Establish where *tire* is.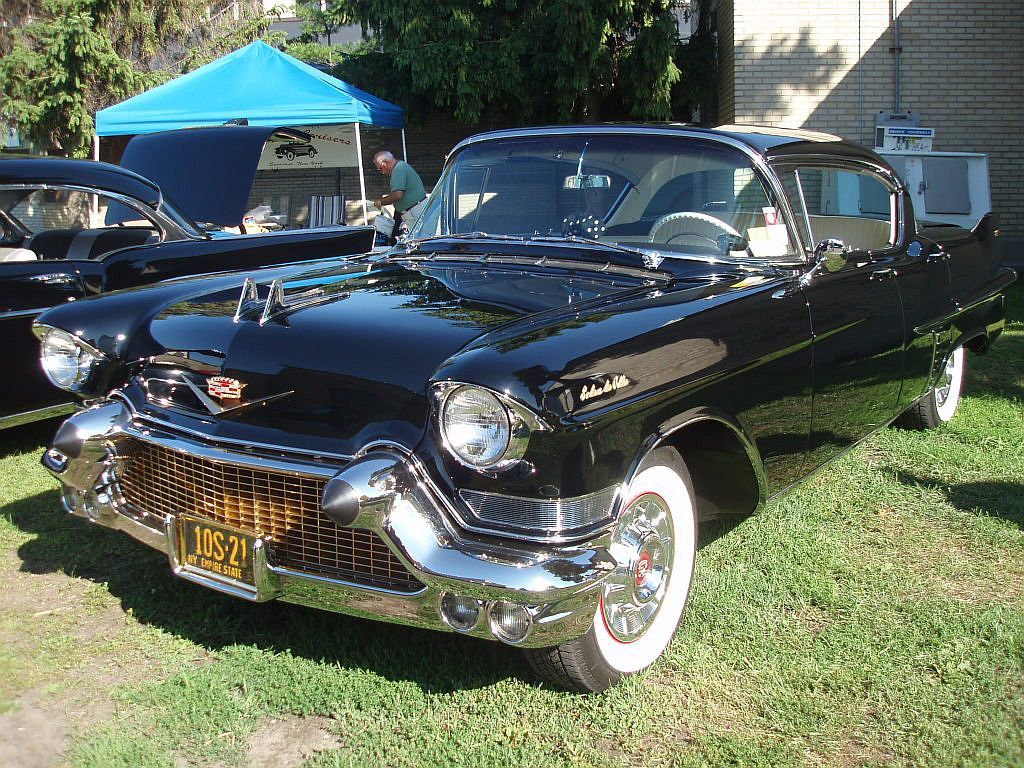
Established at bbox=(529, 445, 698, 695).
